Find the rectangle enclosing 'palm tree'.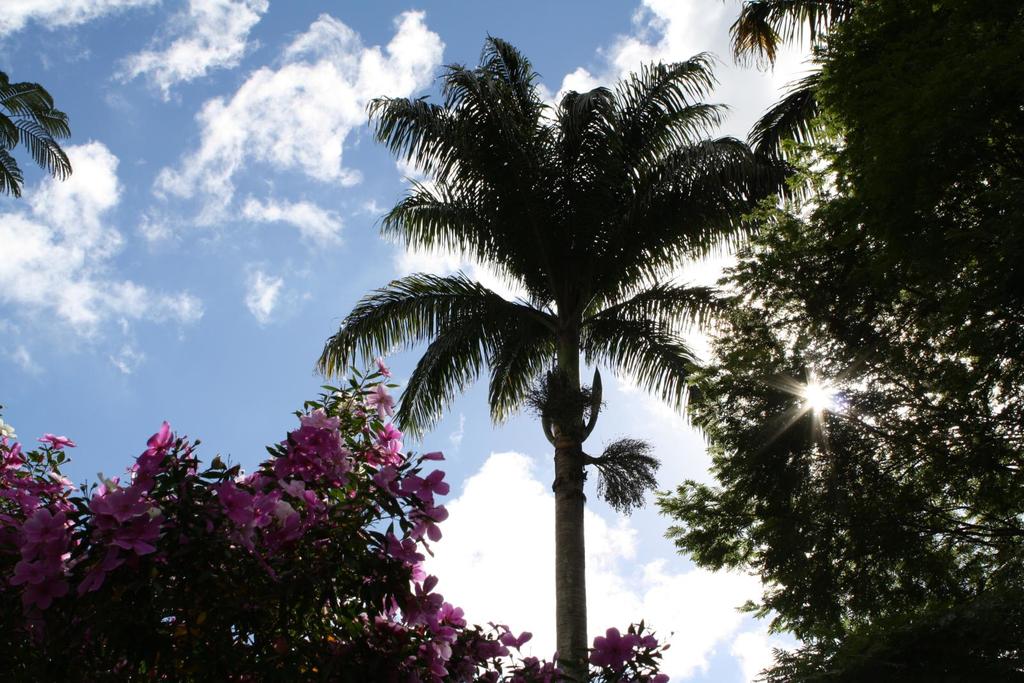
locate(869, 307, 1023, 627).
